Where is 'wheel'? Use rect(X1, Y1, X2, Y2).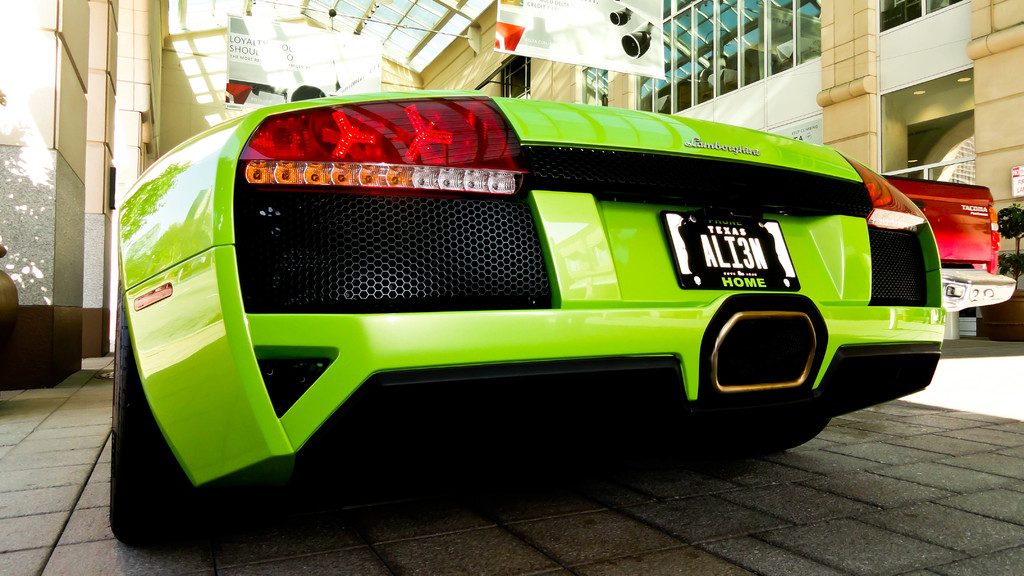
rect(110, 271, 228, 555).
